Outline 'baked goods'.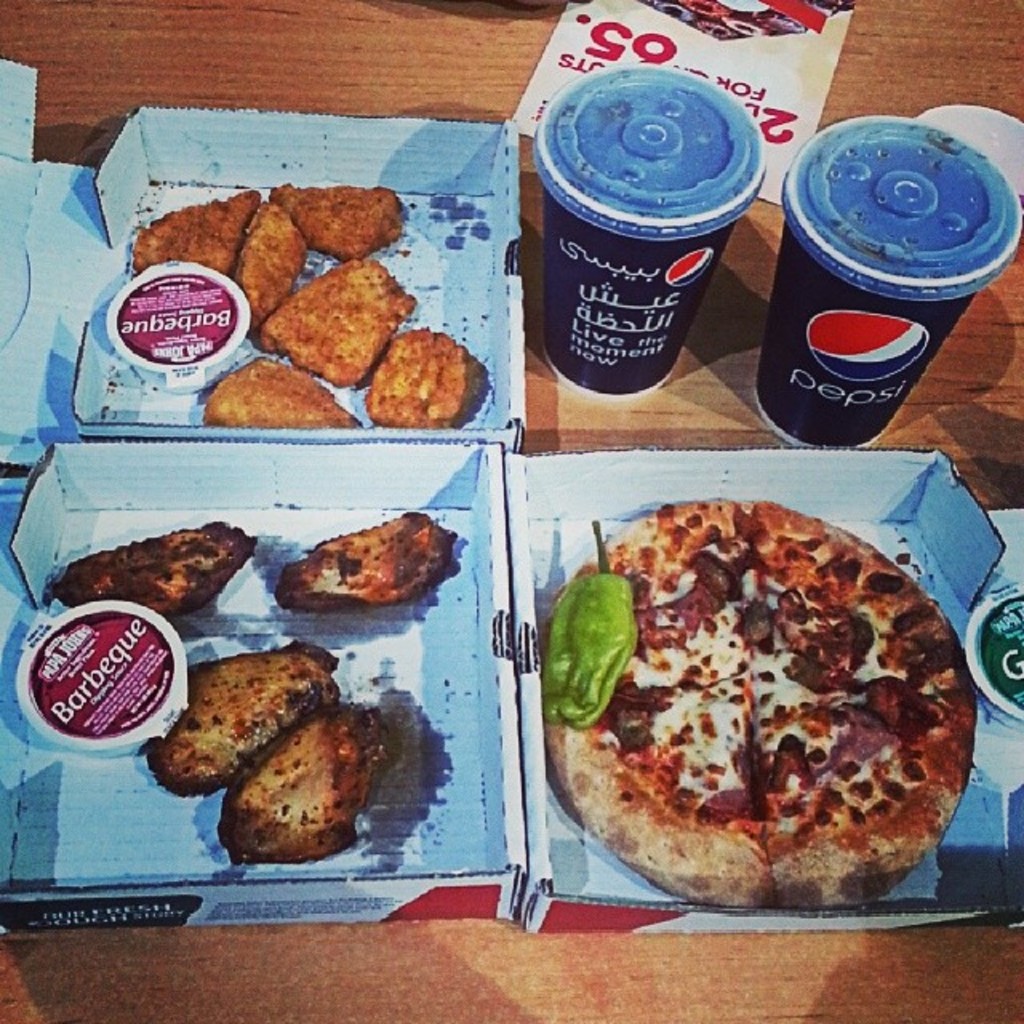
Outline: pyautogui.locateOnScreen(242, 203, 304, 323).
